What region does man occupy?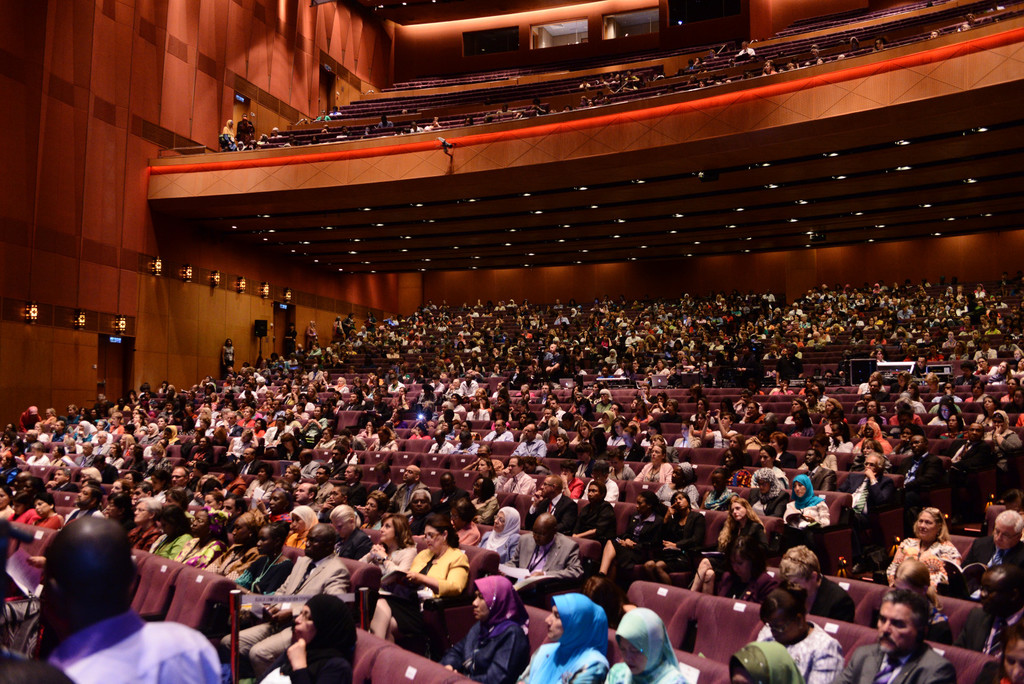
[897,303,913,318].
